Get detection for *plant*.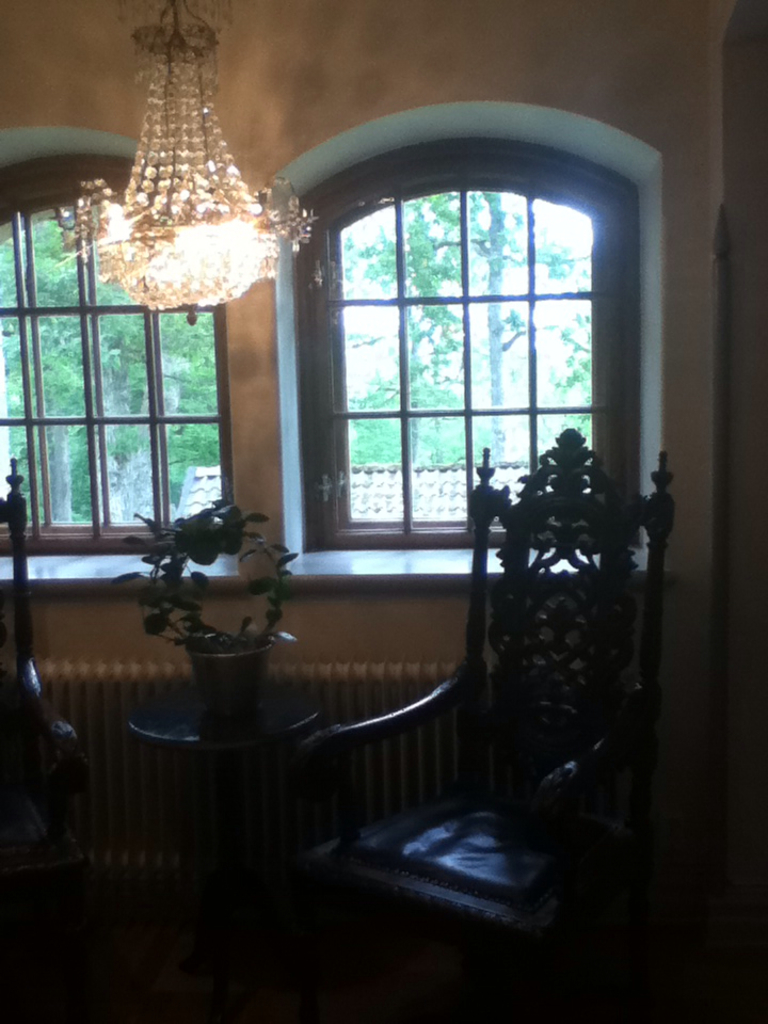
Detection: l=114, t=494, r=298, b=658.
